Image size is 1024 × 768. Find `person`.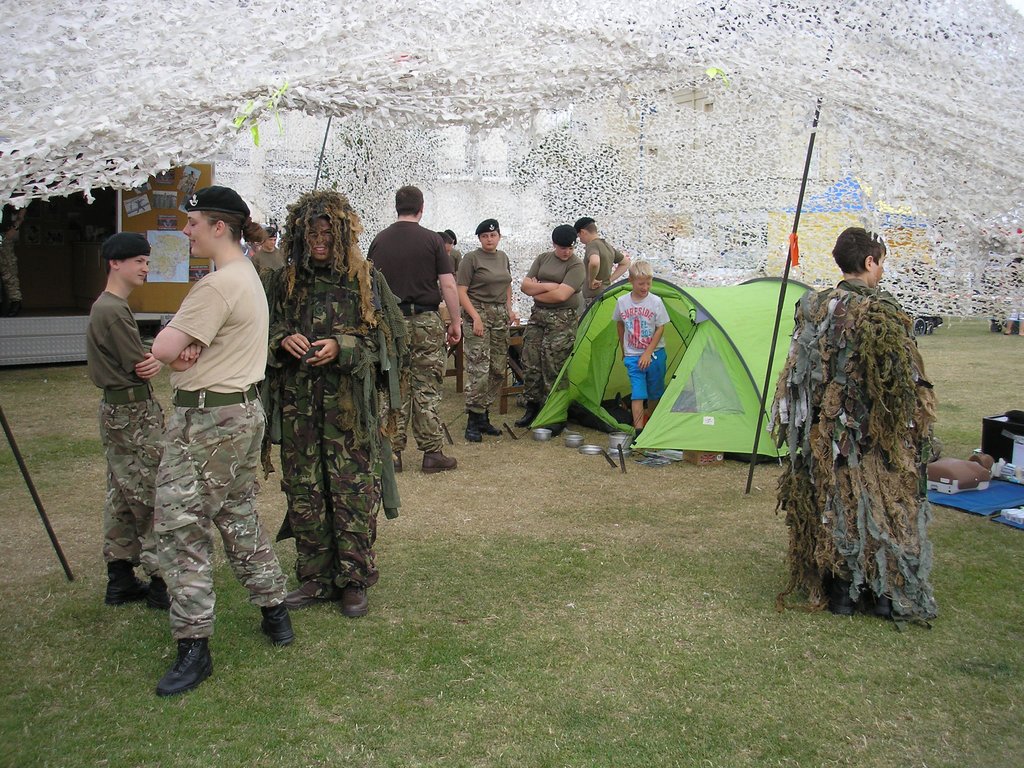
(left=76, top=232, right=172, bottom=604).
